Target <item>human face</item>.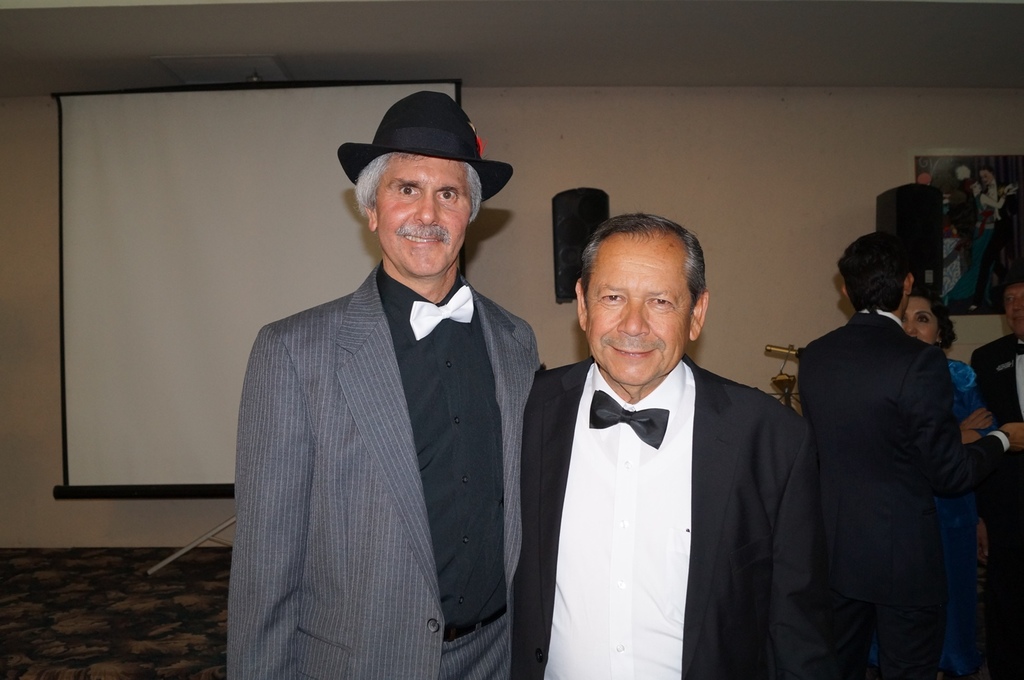
Target region: Rect(1007, 288, 1023, 332).
